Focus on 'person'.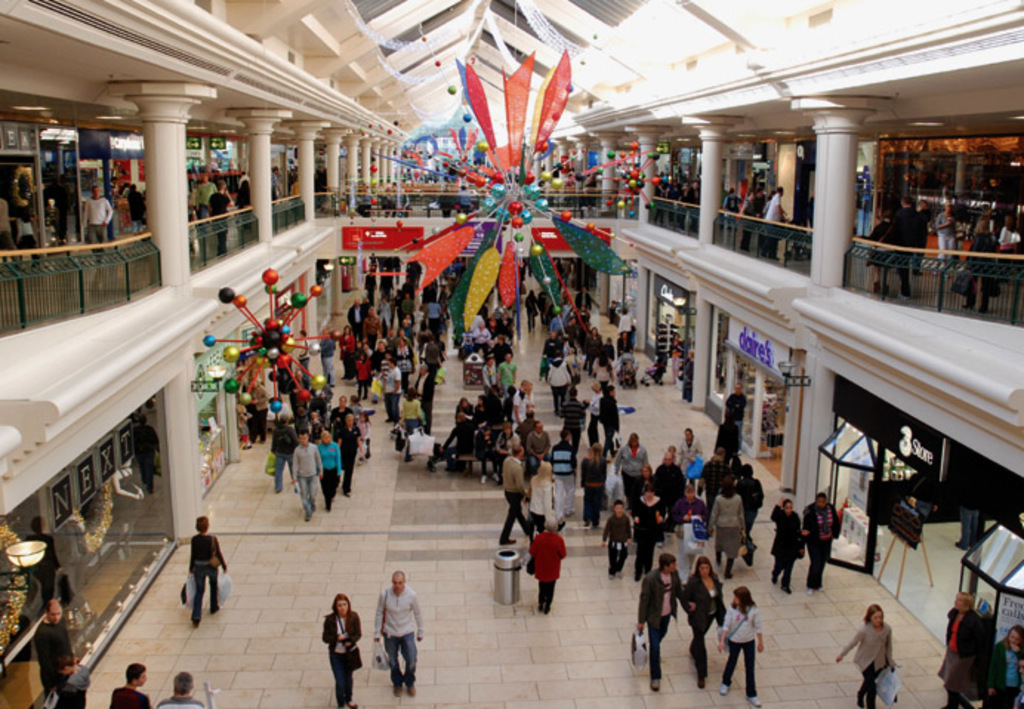
Focused at bbox=[78, 184, 121, 271].
